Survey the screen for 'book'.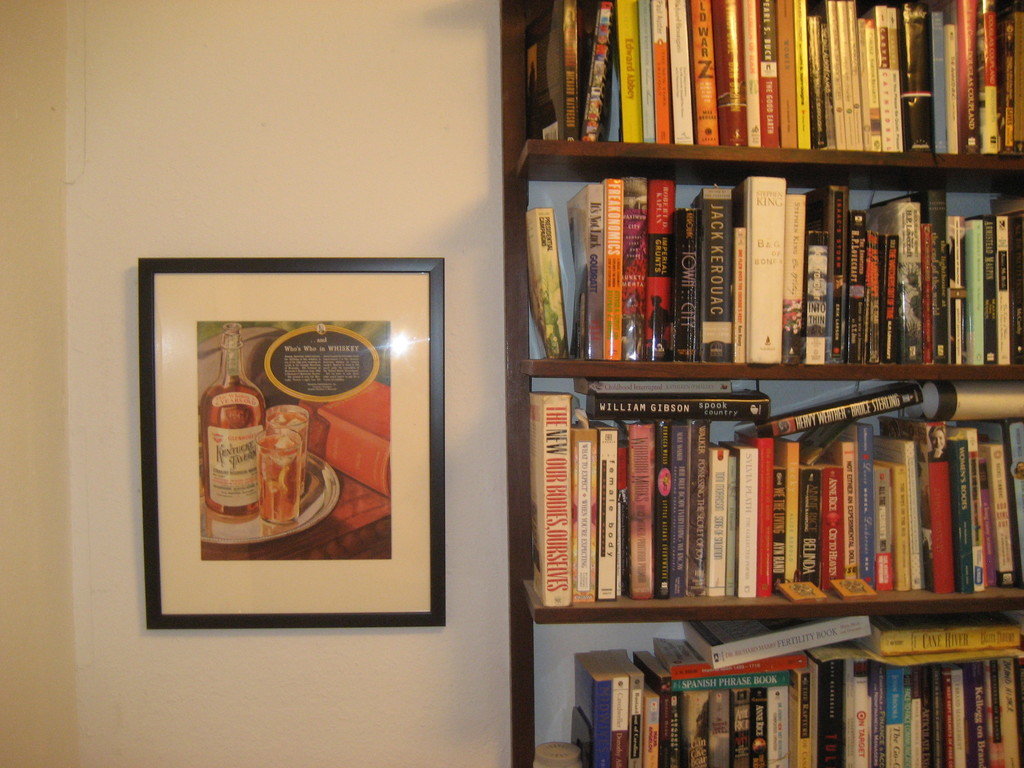
Survey found: detection(528, 393, 572, 605).
